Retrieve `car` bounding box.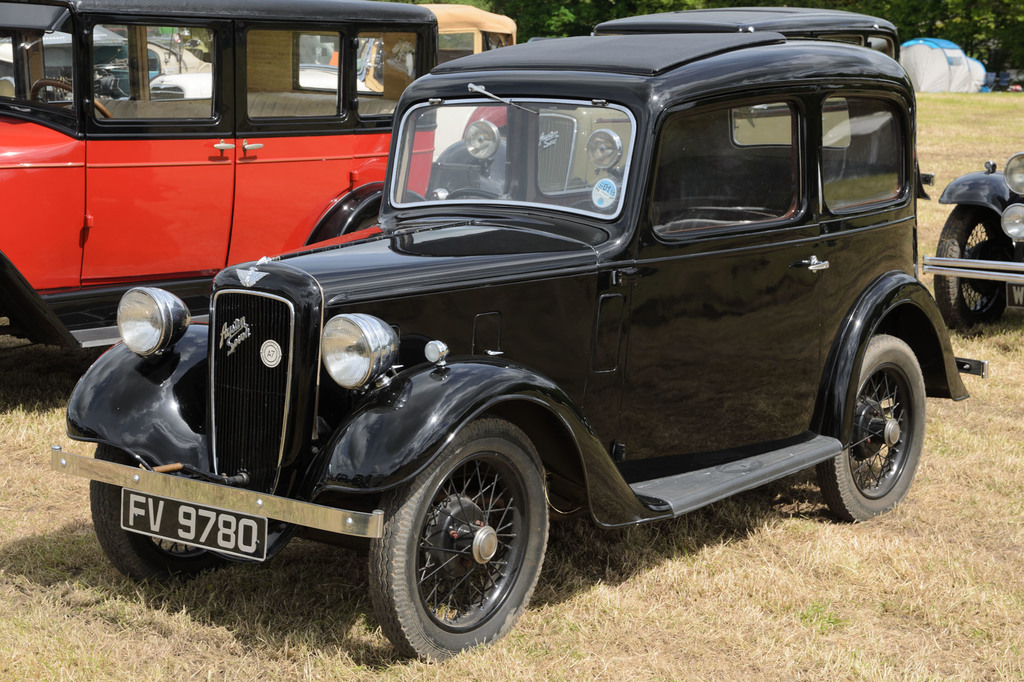
Bounding box: pyautogui.locateOnScreen(61, 30, 982, 660).
